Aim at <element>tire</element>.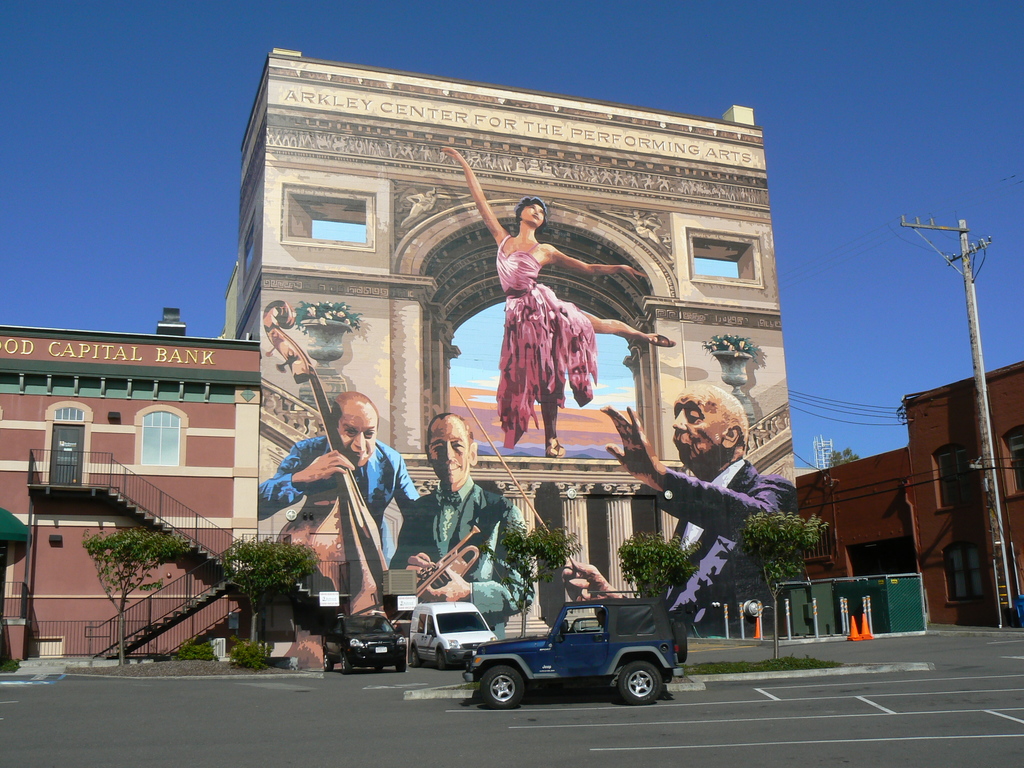
Aimed at box=[612, 660, 660, 703].
